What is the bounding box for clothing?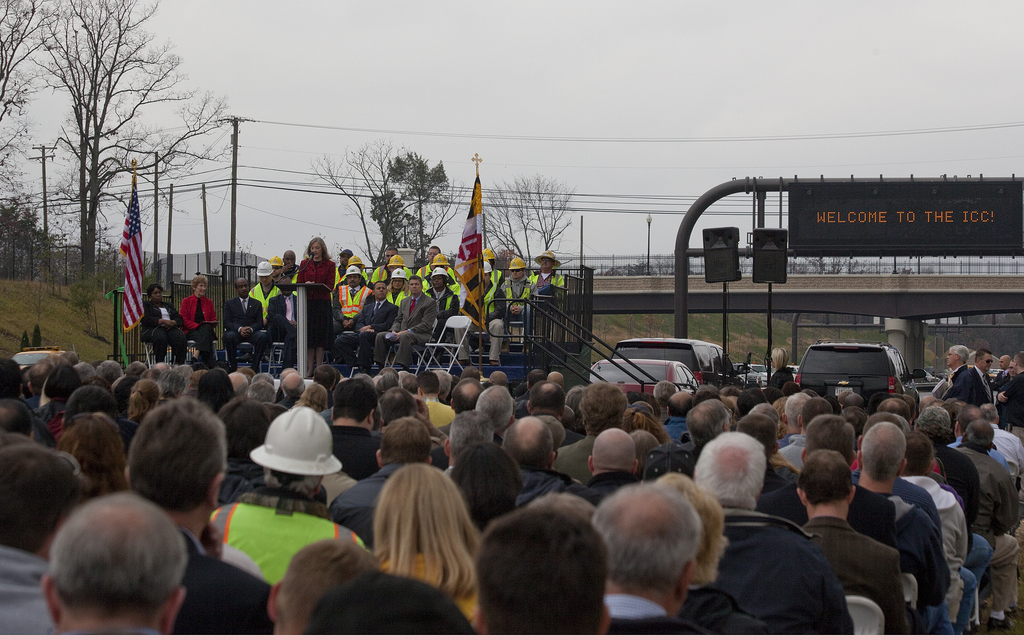
bbox(899, 470, 966, 628).
